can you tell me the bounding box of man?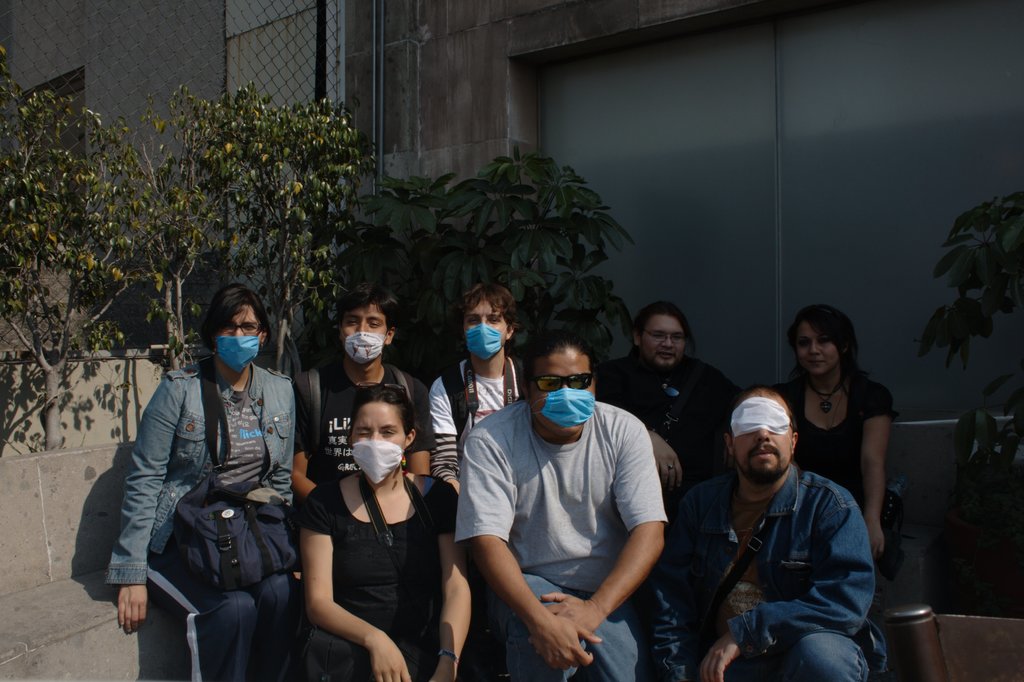
{"x1": 454, "y1": 335, "x2": 670, "y2": 681}.
